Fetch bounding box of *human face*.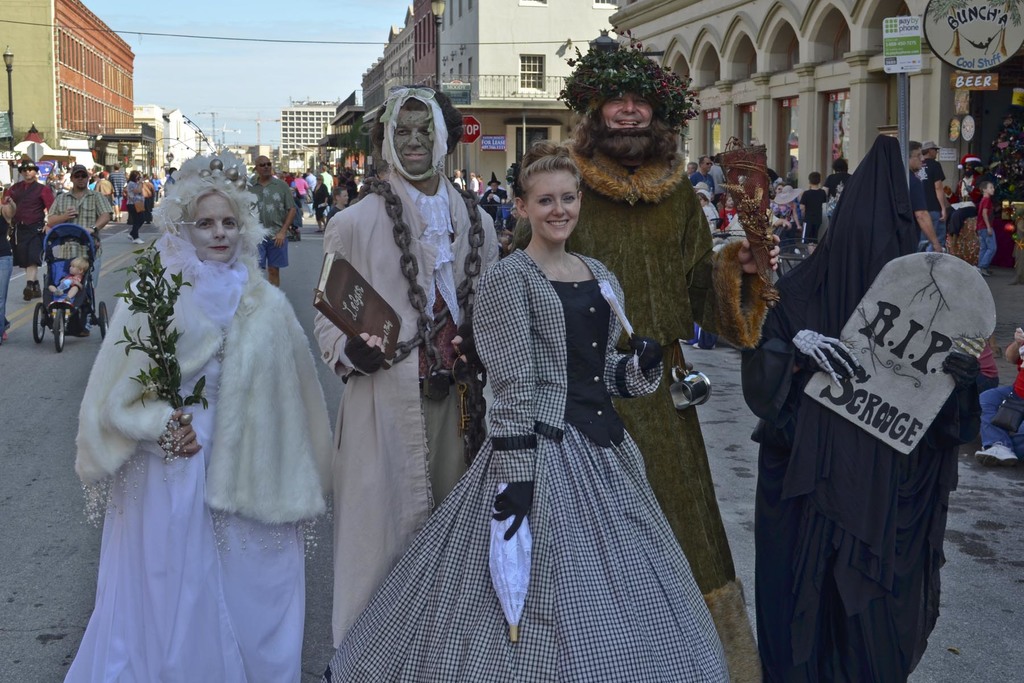
Bbox: left=604, top=92, right=653, bottom=127.
